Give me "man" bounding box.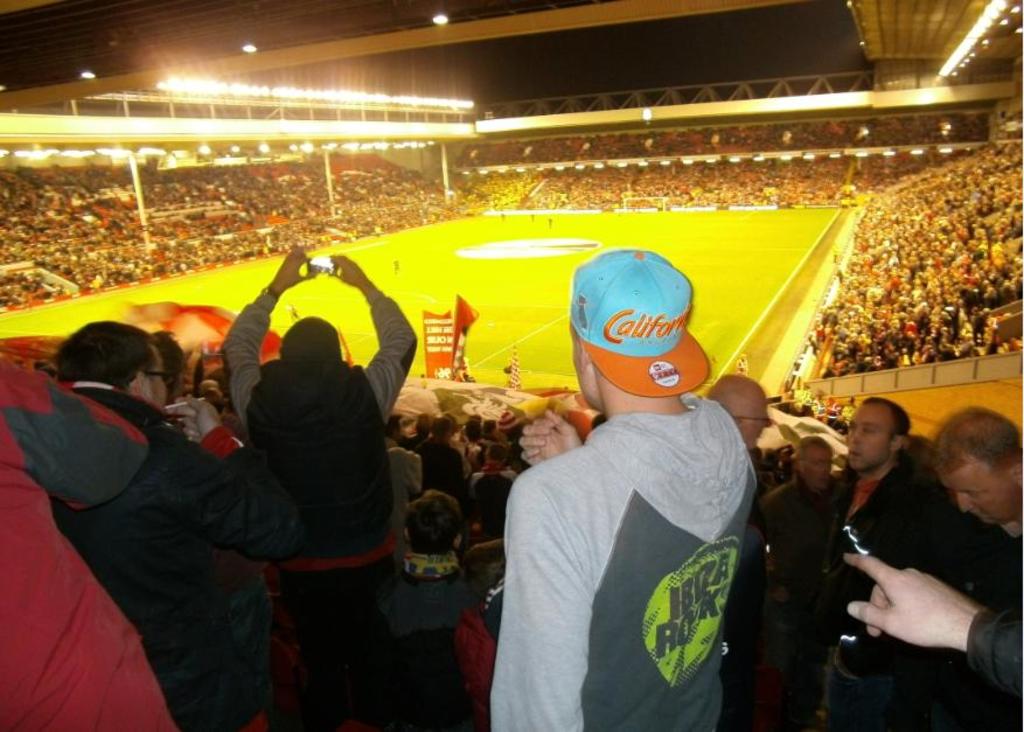
(921,406,1023,534).
